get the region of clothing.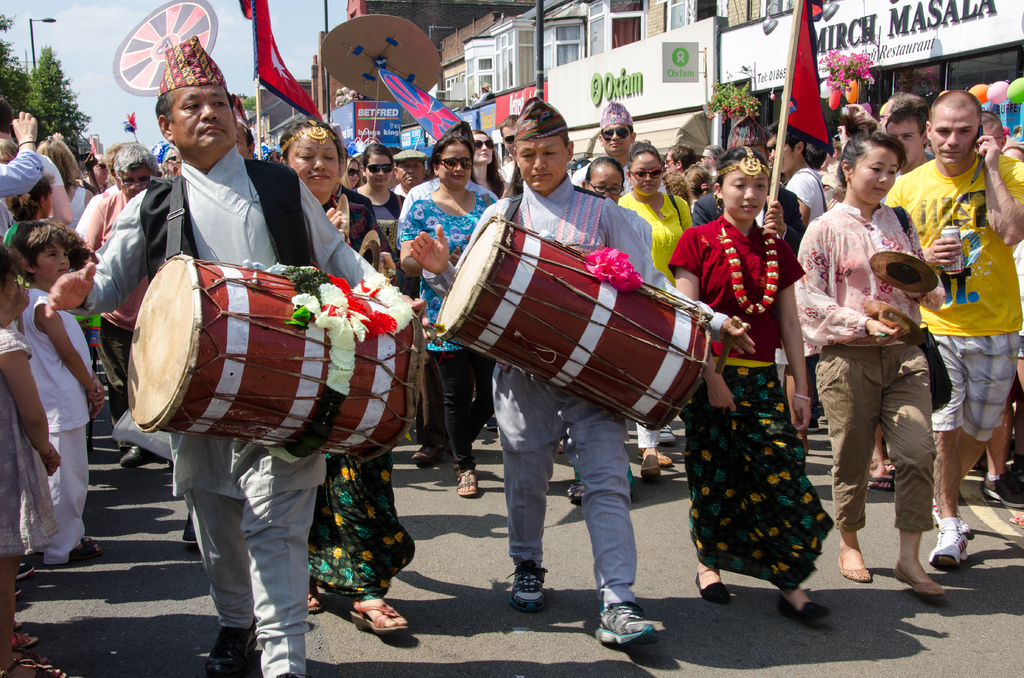
bbox=[0, 149, 40, 239].
